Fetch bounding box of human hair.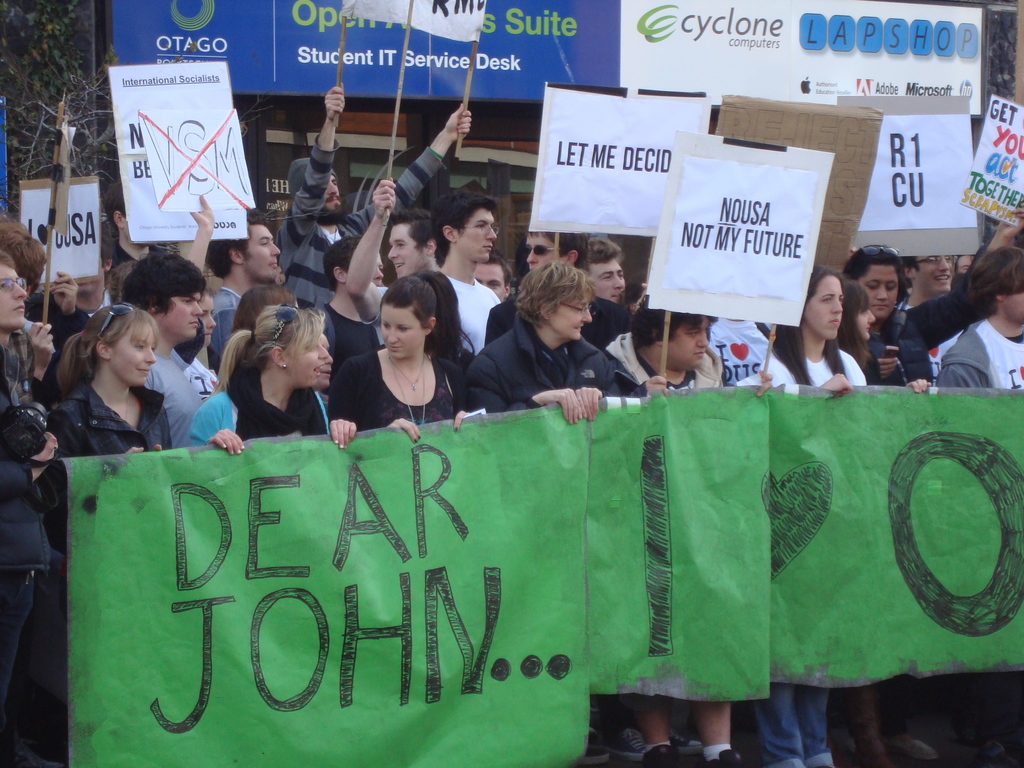
Bbox: left=772, top=265, right=860, bottom=397.
